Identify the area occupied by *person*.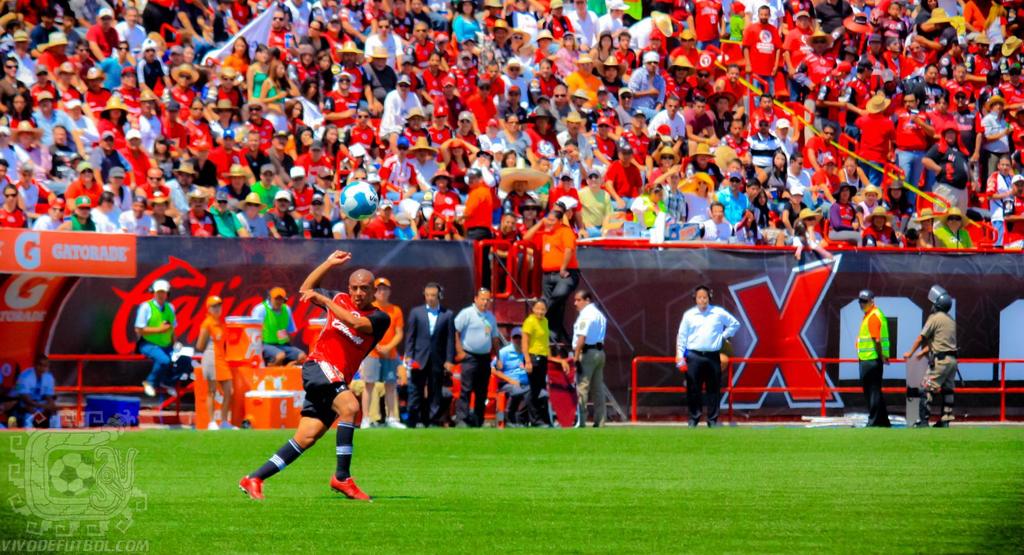
Area: 520:201:579:350.
